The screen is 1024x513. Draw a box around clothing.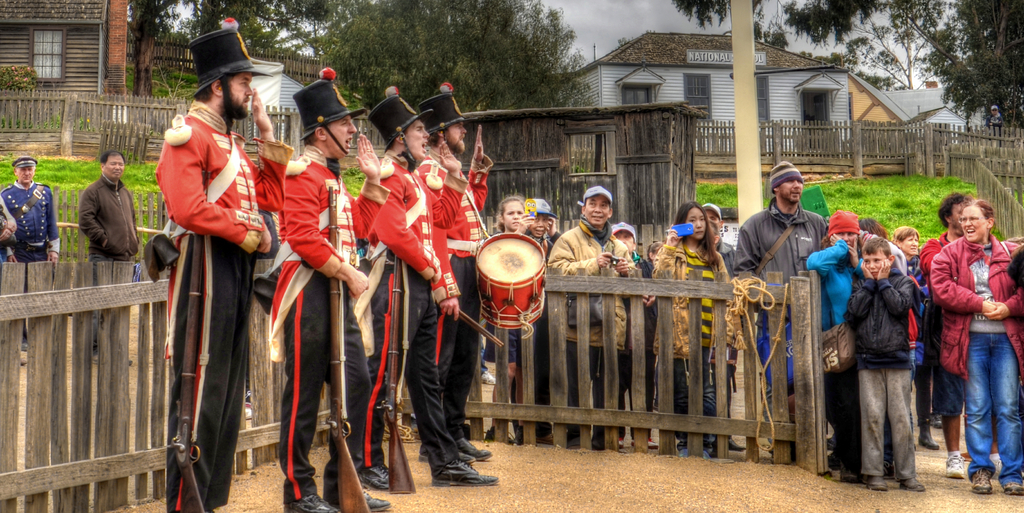
Rect(364, 152, 464, 406).
